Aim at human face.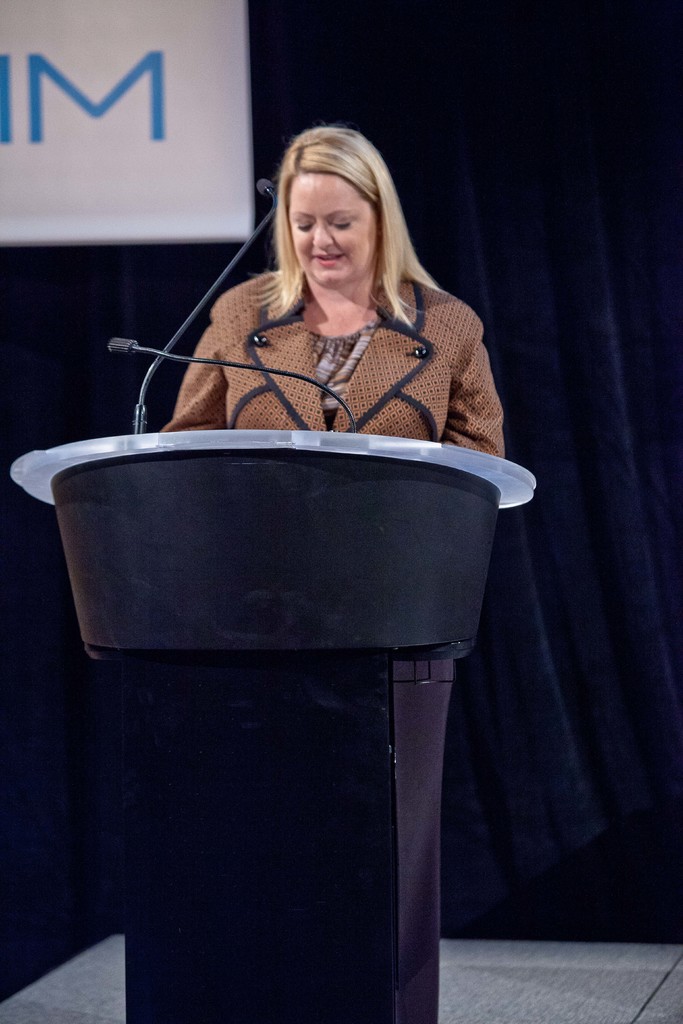
Aimed at locate(286, 176, 379, 292).
